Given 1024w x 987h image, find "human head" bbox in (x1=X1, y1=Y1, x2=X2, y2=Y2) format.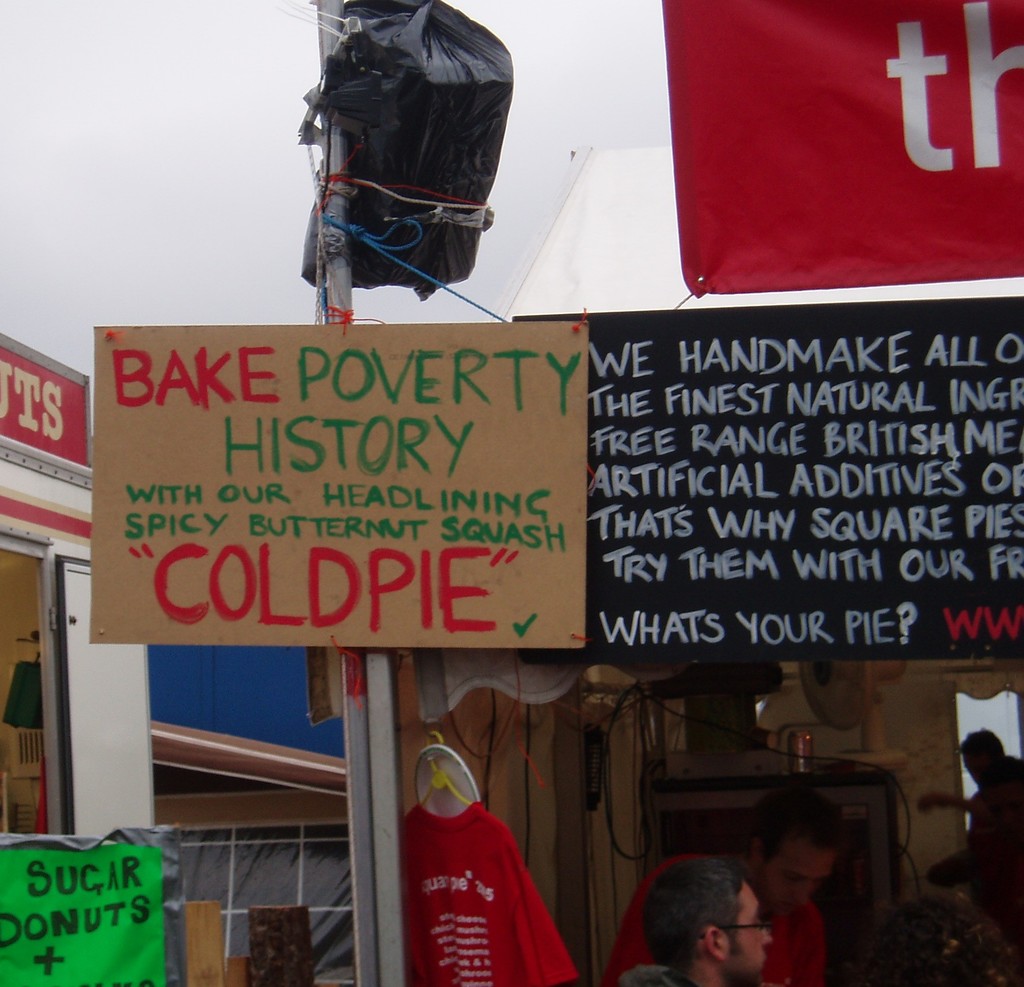
(x1=644, y1=865, x2=780, y2=979).
